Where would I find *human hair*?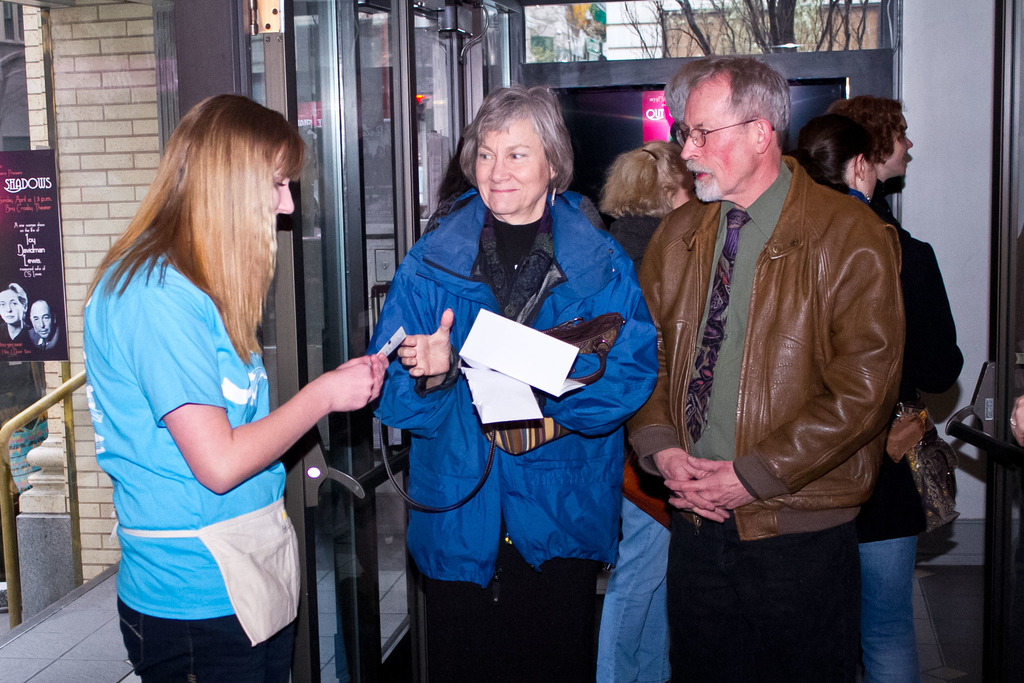
At box=[835, 95, 903, 158].
